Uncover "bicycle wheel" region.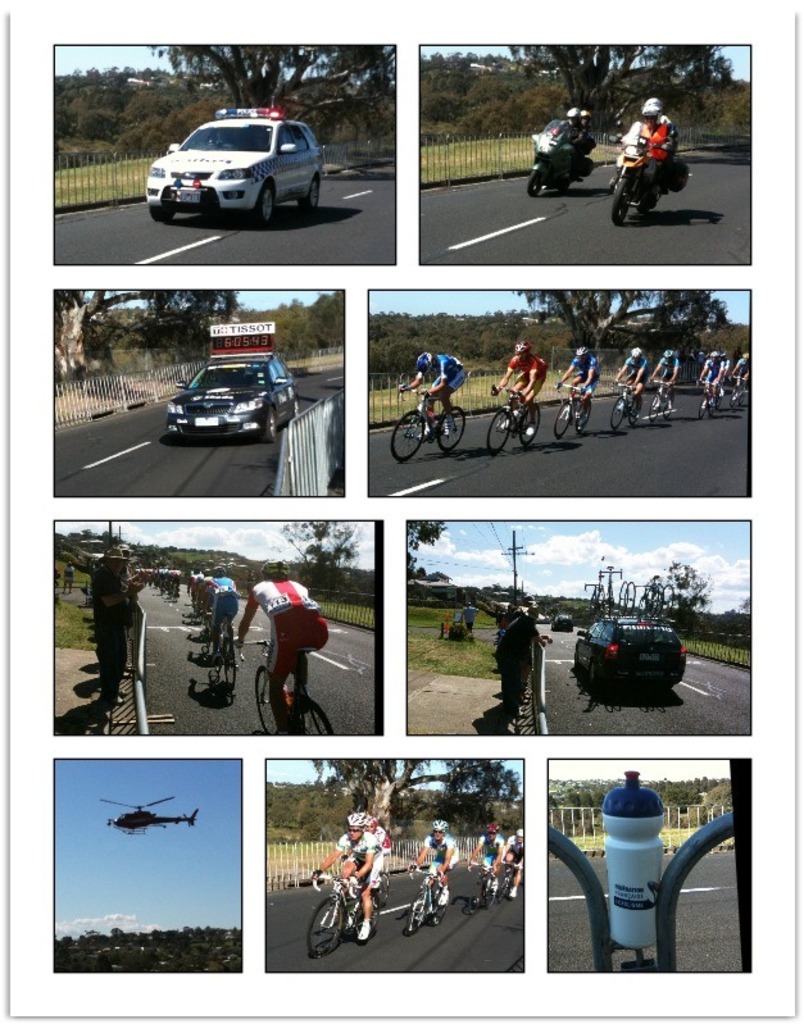
Uncovered: (439, 402, 465, 447).
